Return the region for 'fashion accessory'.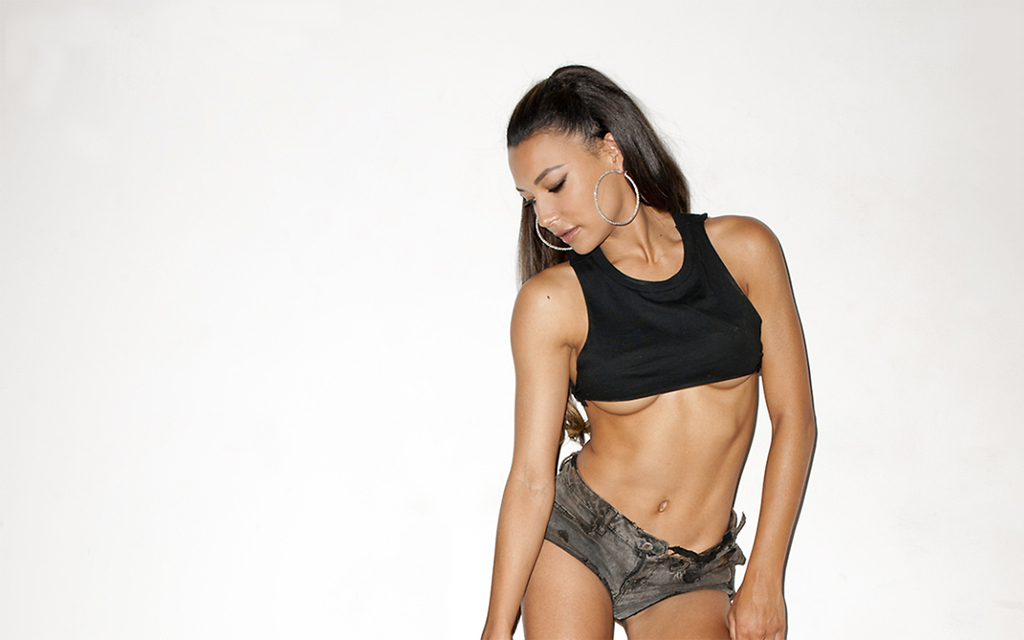
box=[535, 220, 574, 250].
